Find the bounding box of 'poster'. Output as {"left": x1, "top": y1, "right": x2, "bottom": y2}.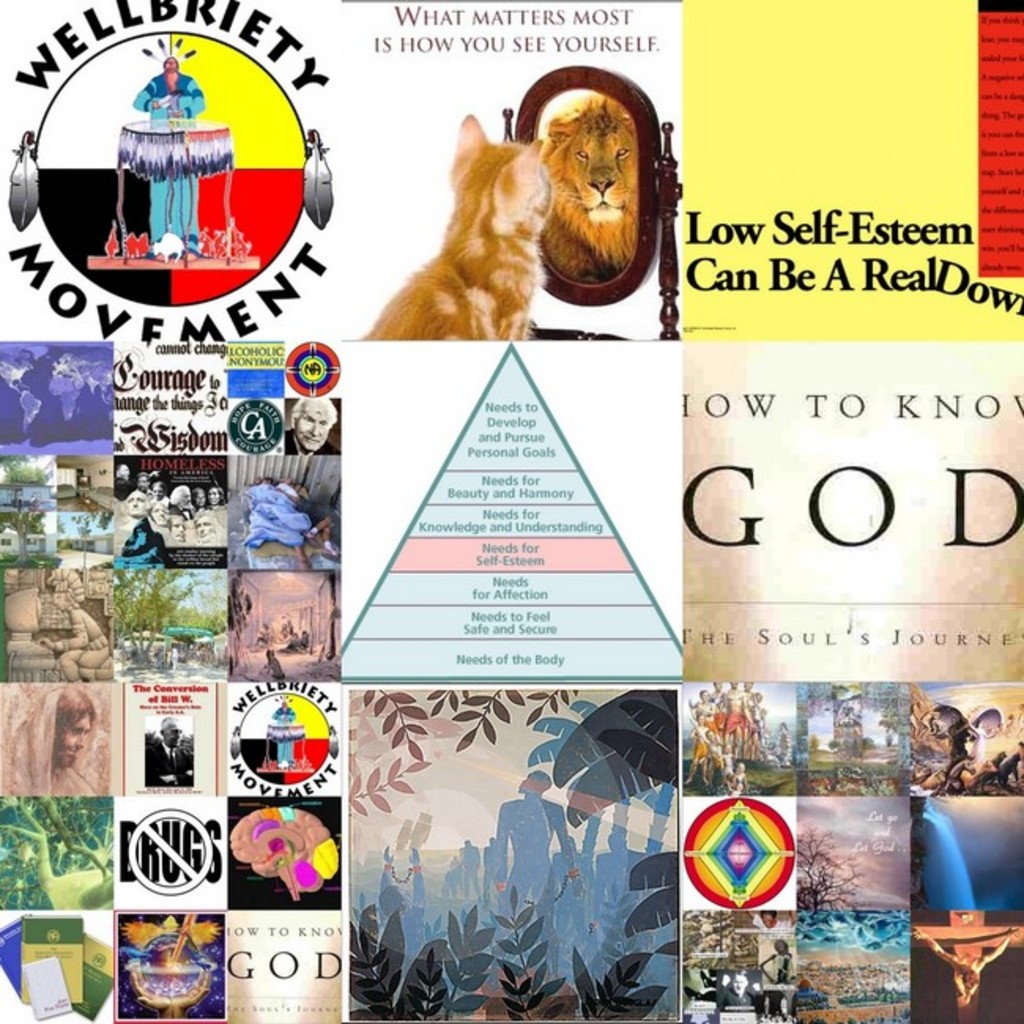
{"left": 0, "top": 0, "right": 1022, "bottom": 1022}.
